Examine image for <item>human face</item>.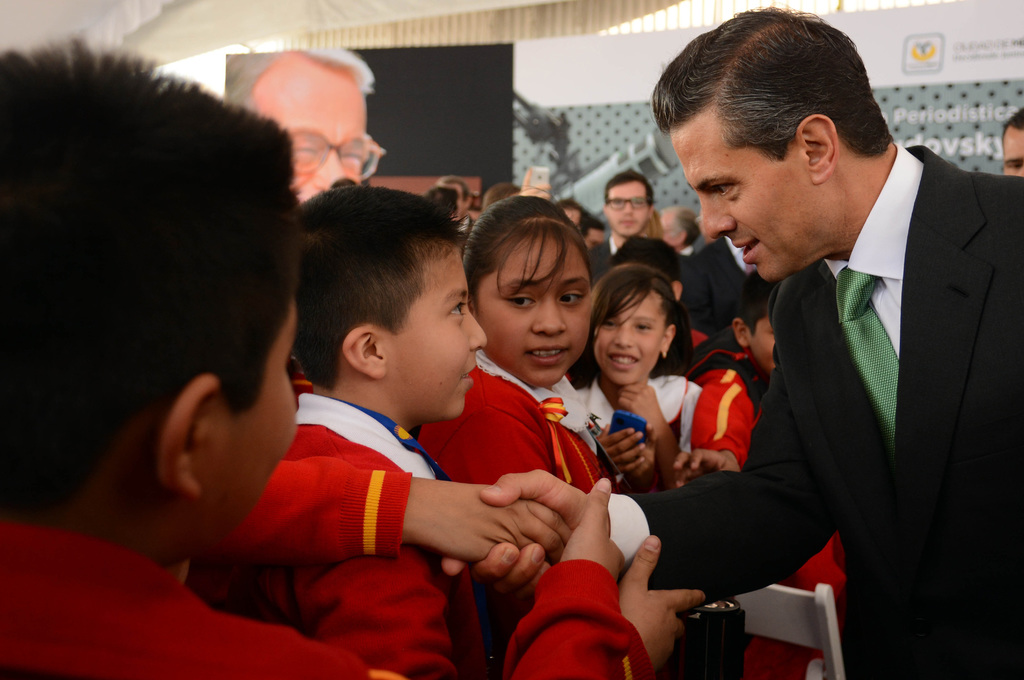
Examination result: <box>607,181,649,236</box>.
